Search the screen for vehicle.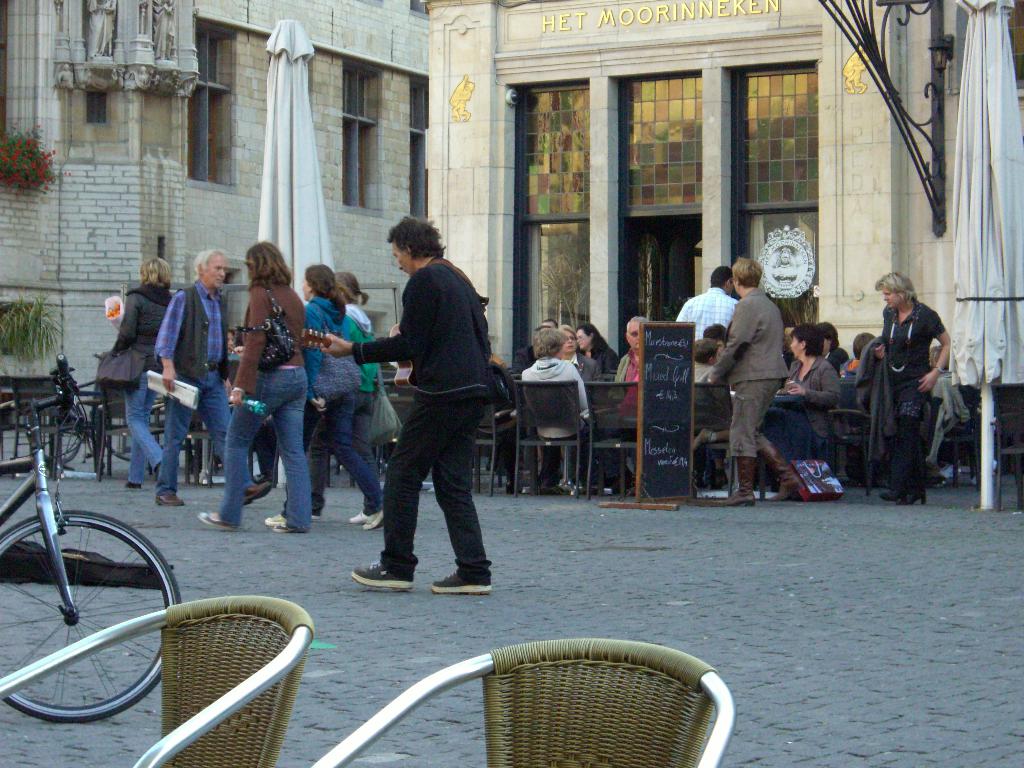
Found at 0,348,89,466.
